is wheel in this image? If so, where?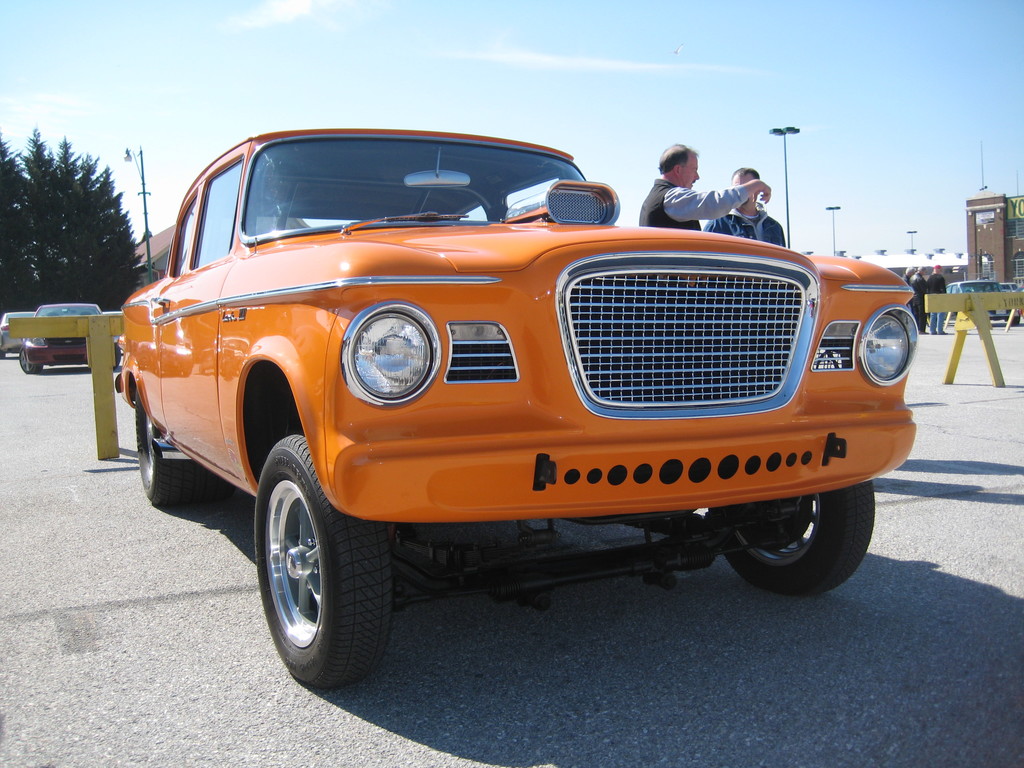
Yes, at pyautogui.locateOnScreen(111, 344, 122, 373).
